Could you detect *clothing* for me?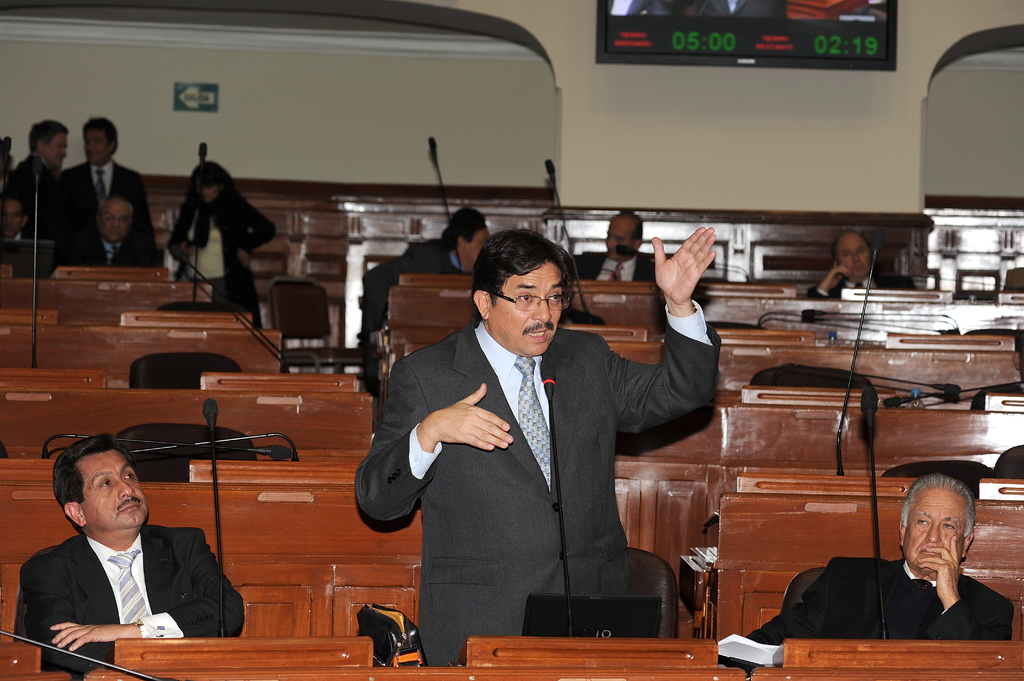
Detection result: select_region(61, 161, 156, 252).
